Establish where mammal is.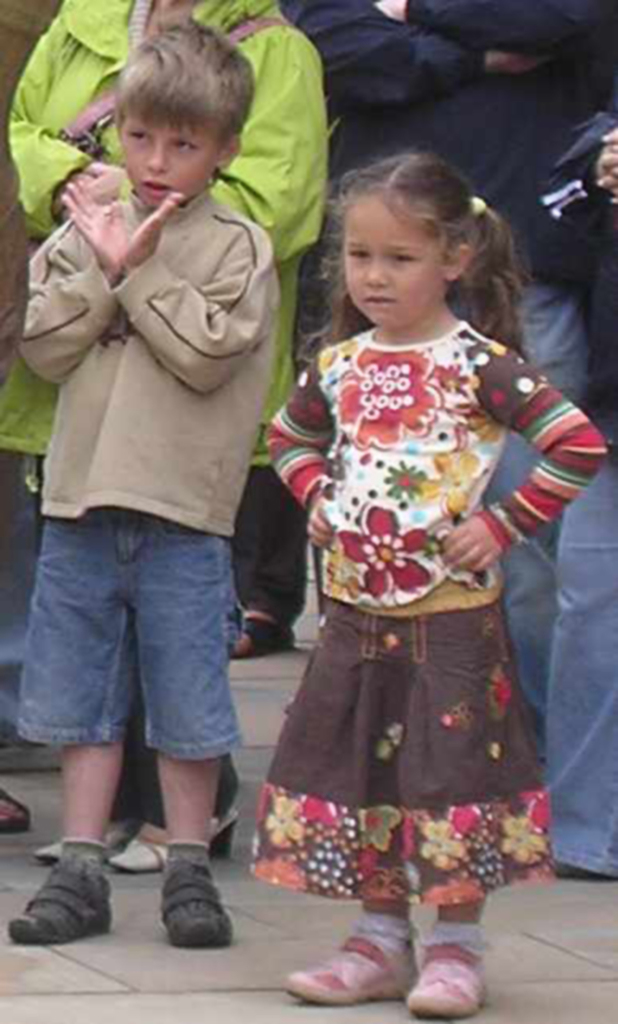
Established at <bbox>283, 0, 617, 705</bbox>.
